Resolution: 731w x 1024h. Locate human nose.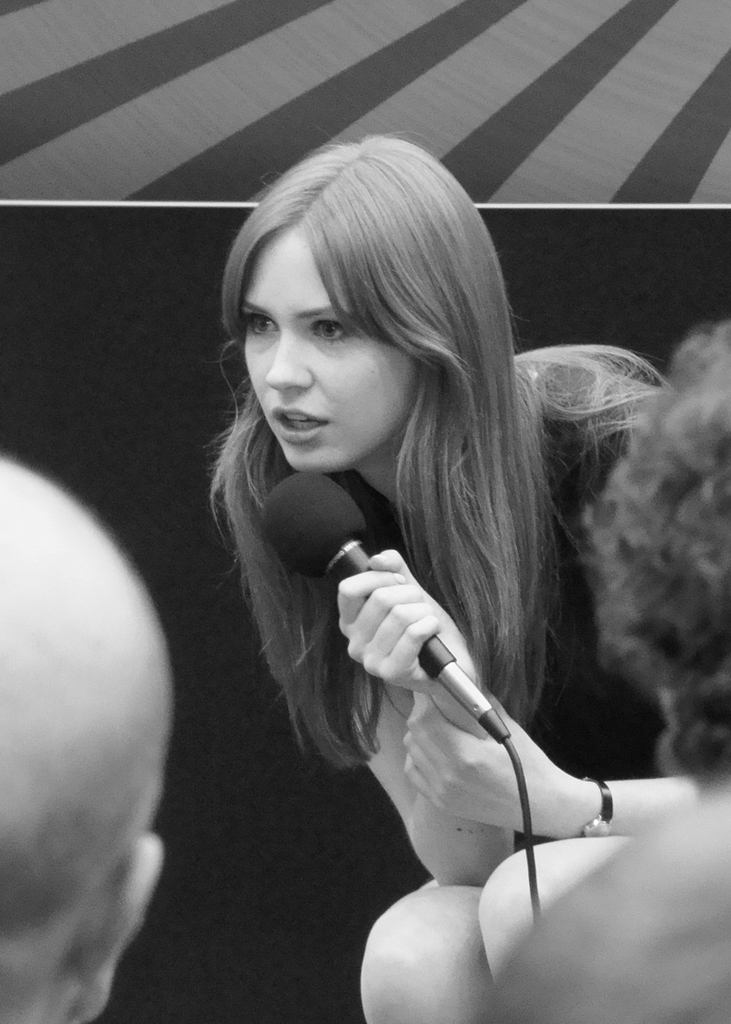
(x1=268, y1=315, x2=328, y2=395).
